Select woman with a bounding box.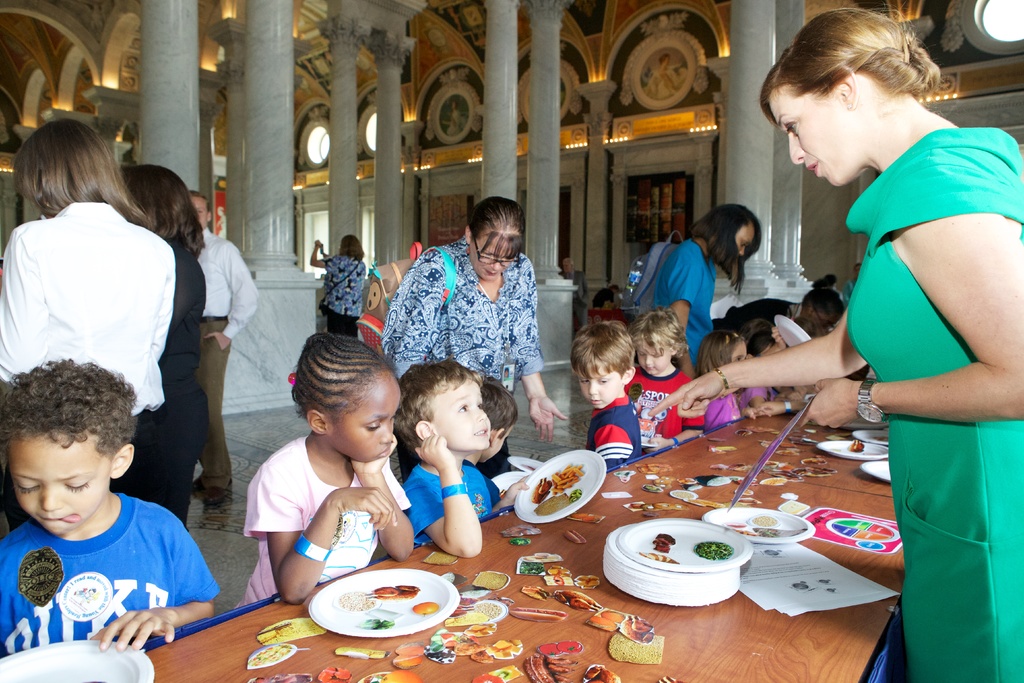
BBox(86, 163, 205, 532).
